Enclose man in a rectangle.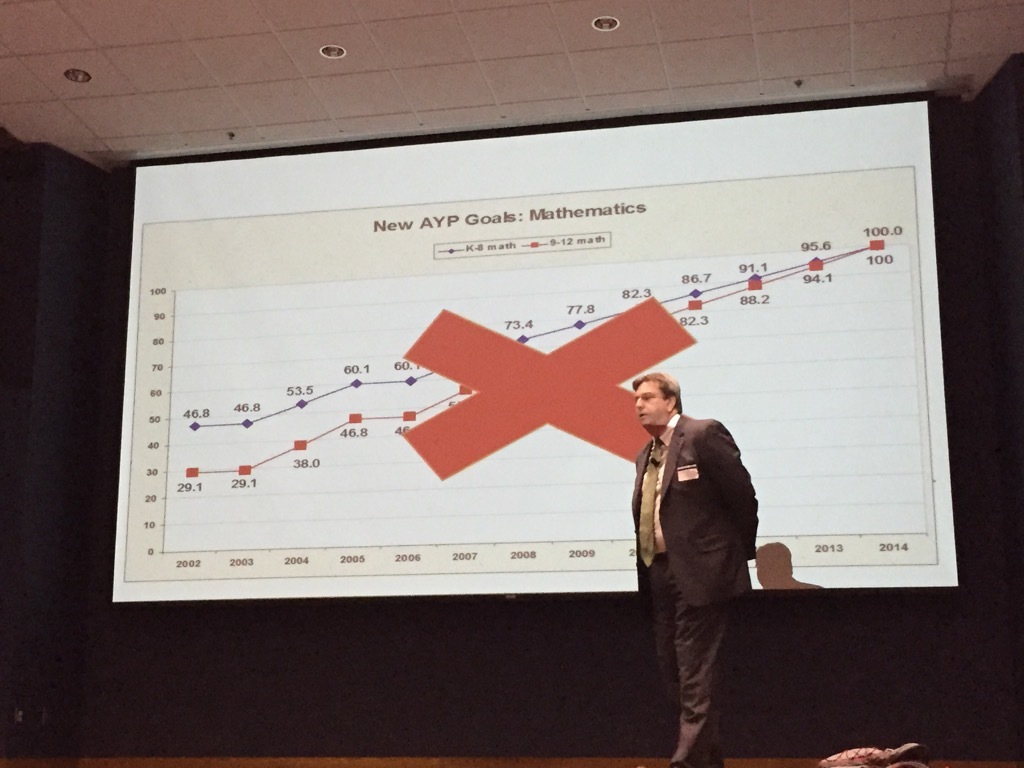
(626, 353, 768, 738).
